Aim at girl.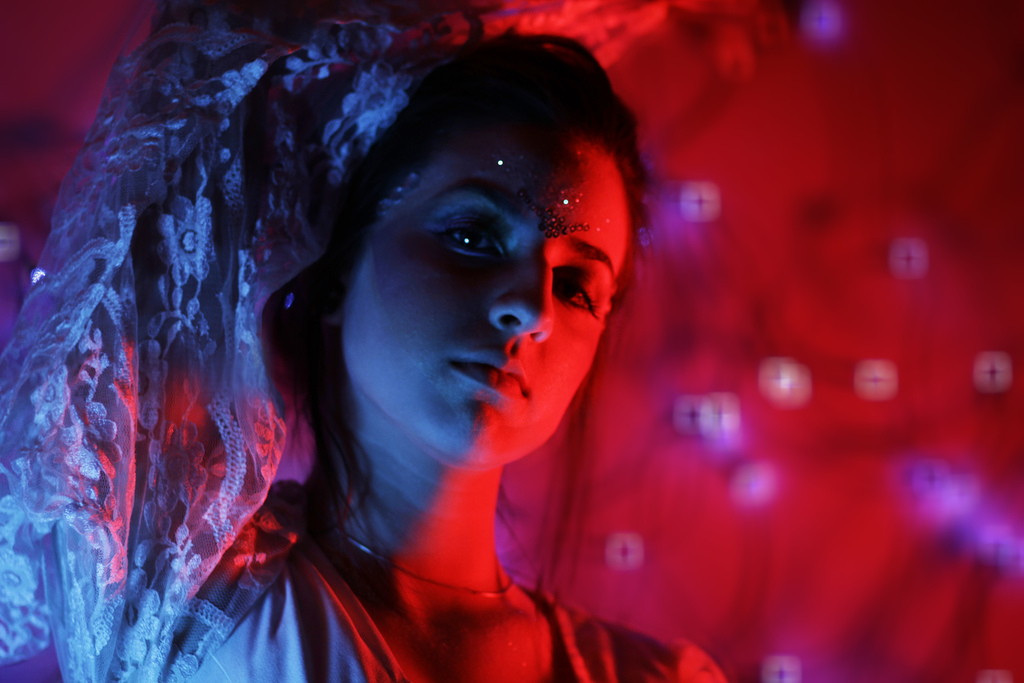
Aimed at Rect(0, 0, 724, 682).
